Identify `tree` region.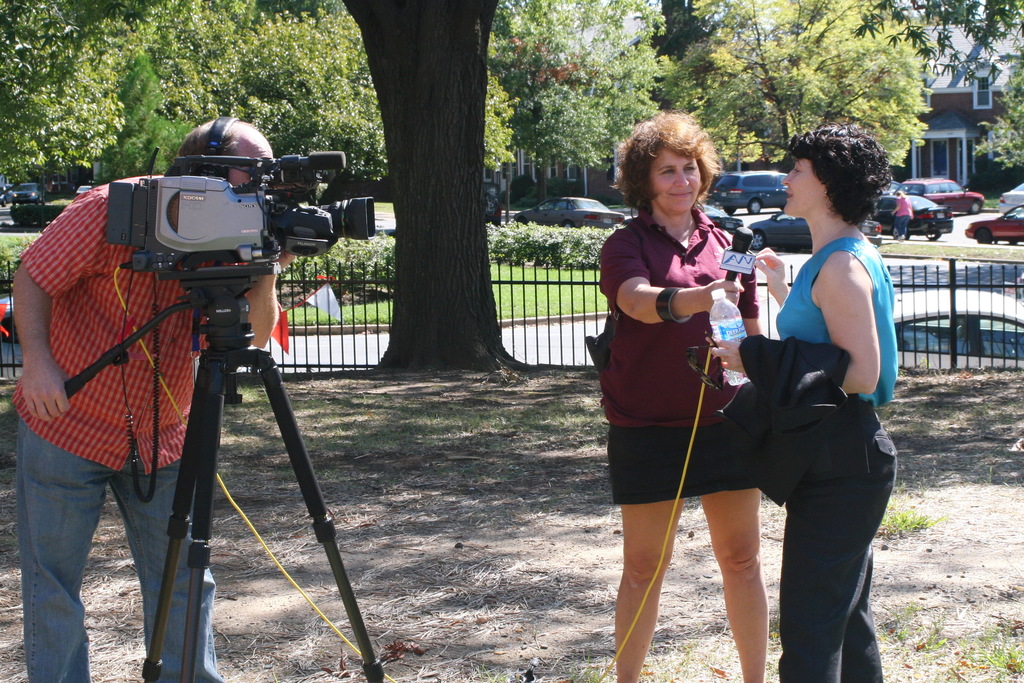
Region: <region>970, 31, 1023, 168</region>.
